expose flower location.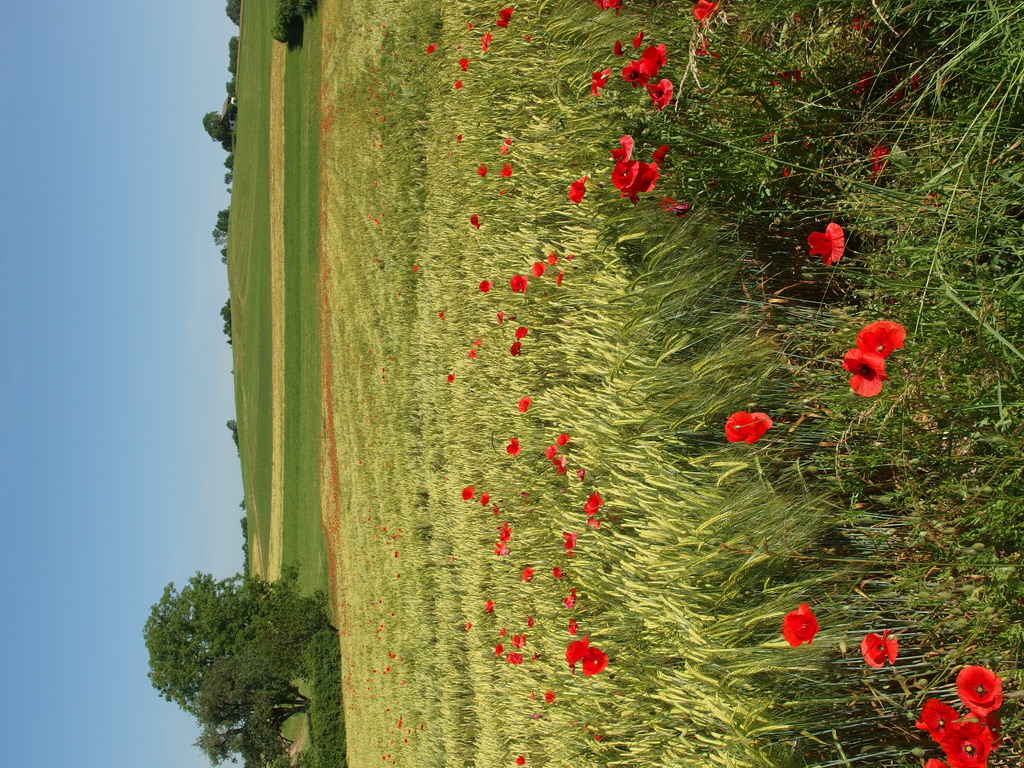
Exposed at l=916, t=699, r=954, b=746.
